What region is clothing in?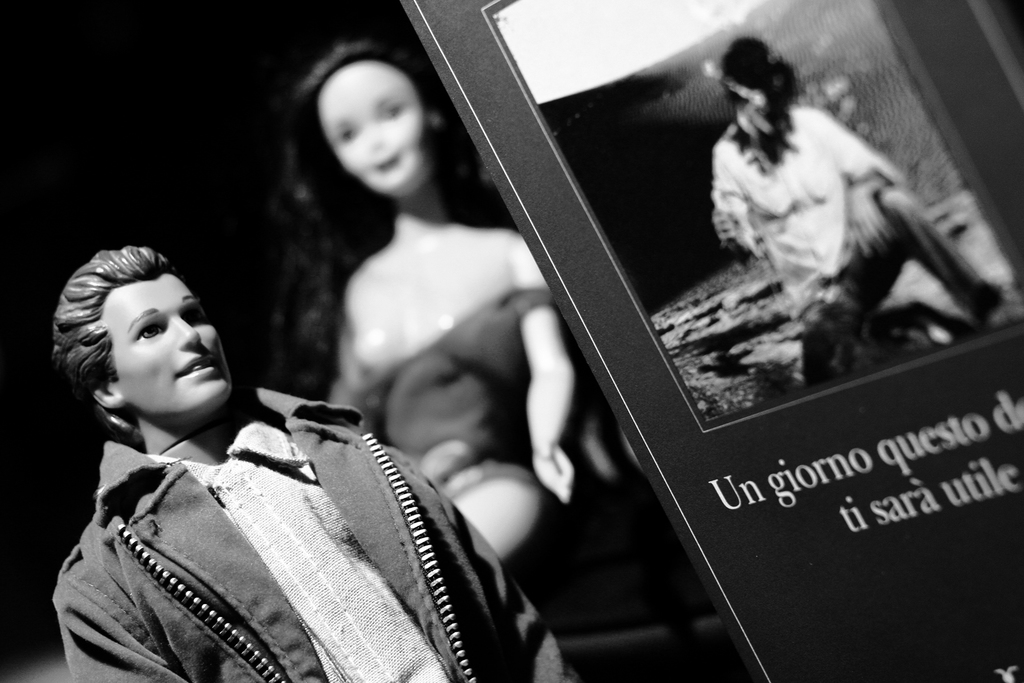
<bbox>23, 354, 532, 682</bbox>.
